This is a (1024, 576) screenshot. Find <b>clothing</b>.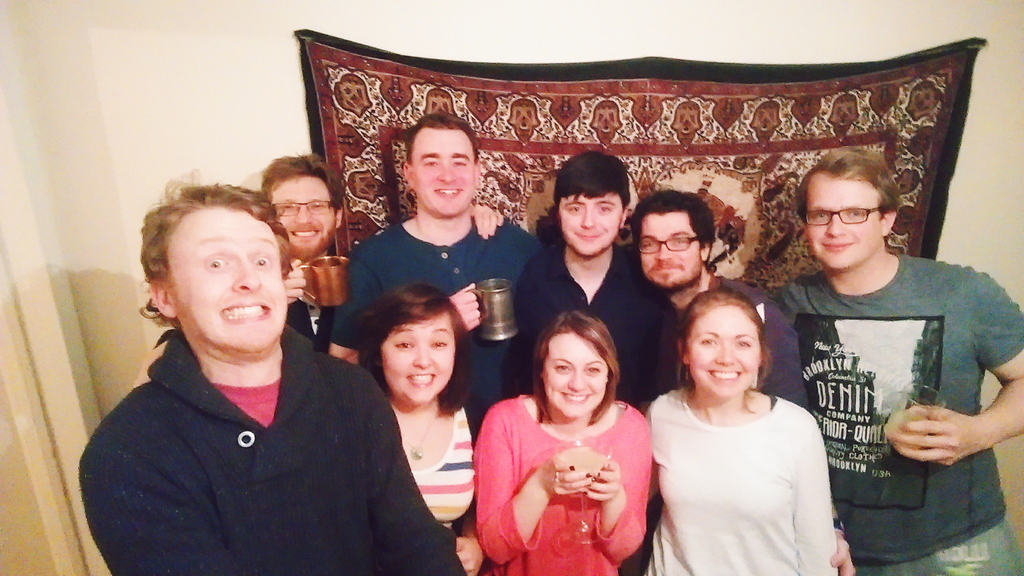
Bounding box: {"x1": 468, "y1": 396, "x2": 655, "y2": 575}.
